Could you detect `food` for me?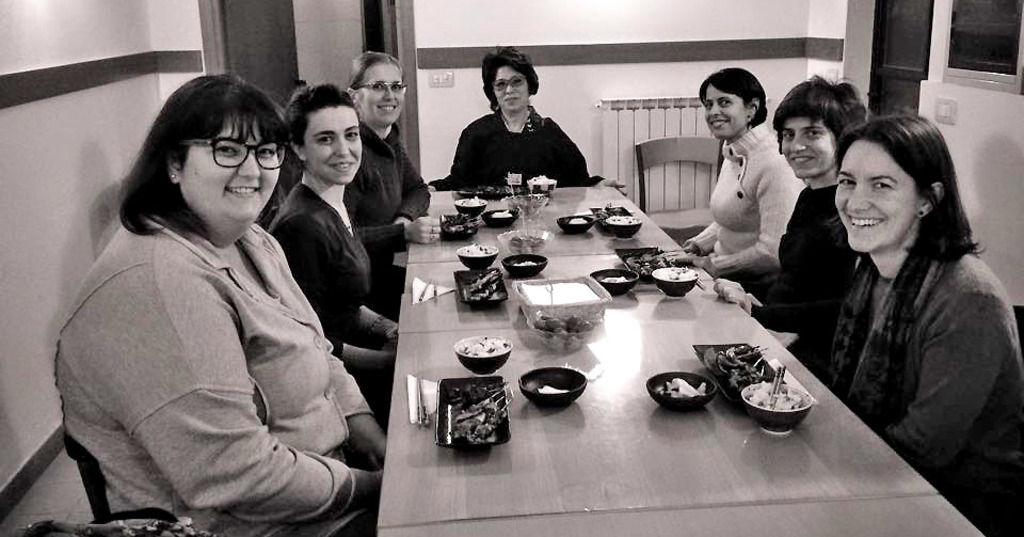
Detection result: region(465, 339, 506, 354).
